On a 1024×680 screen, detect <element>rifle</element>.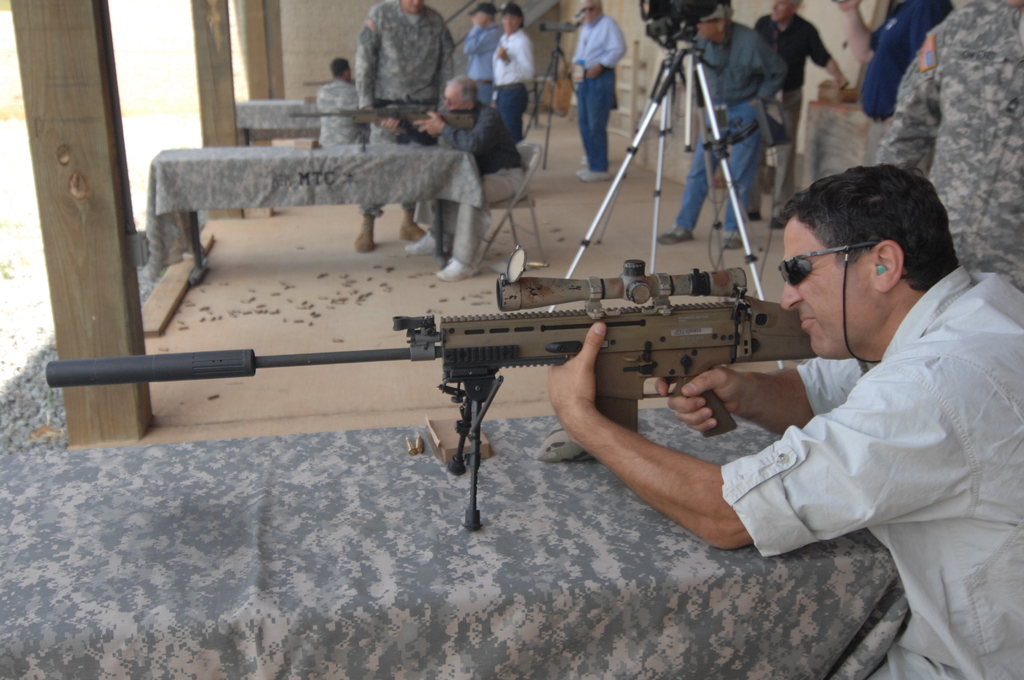
[x1=285, y1=89, x2=478, y2=127].
